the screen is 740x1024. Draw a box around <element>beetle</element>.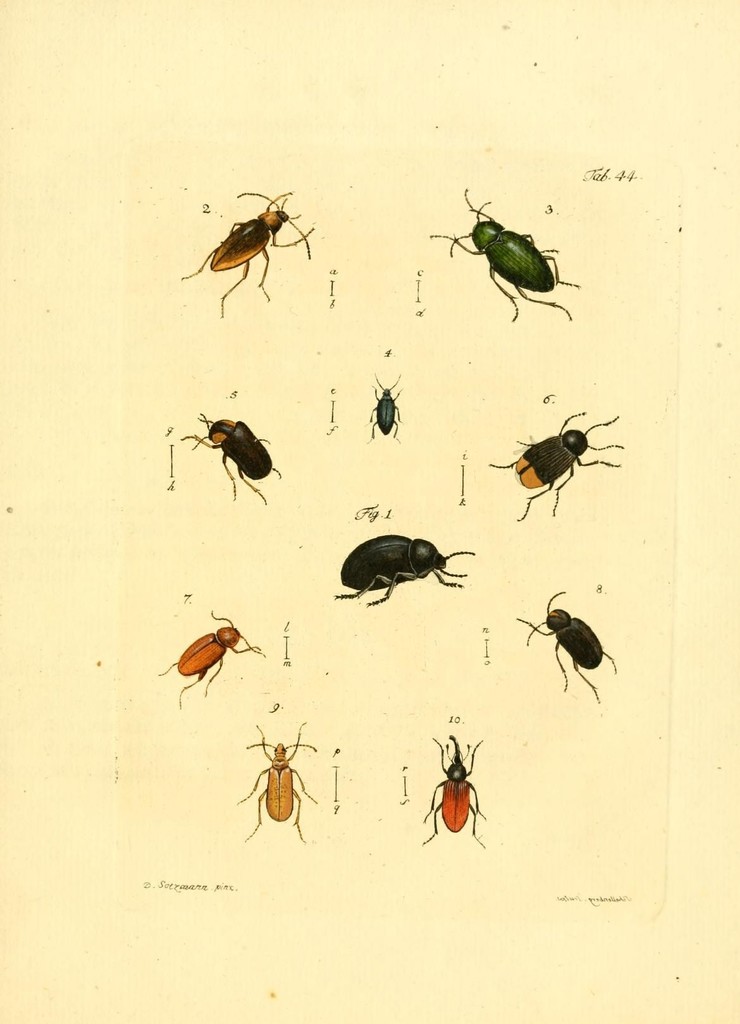
410:738:488:844.
